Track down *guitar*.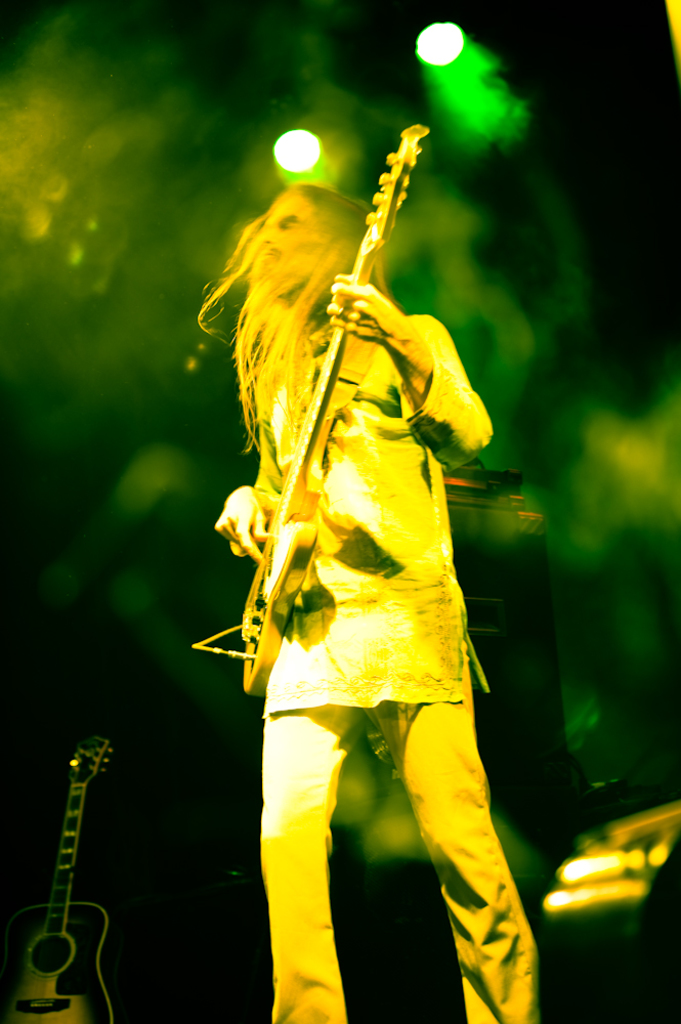
Tracked to 0:732:119:1023.
